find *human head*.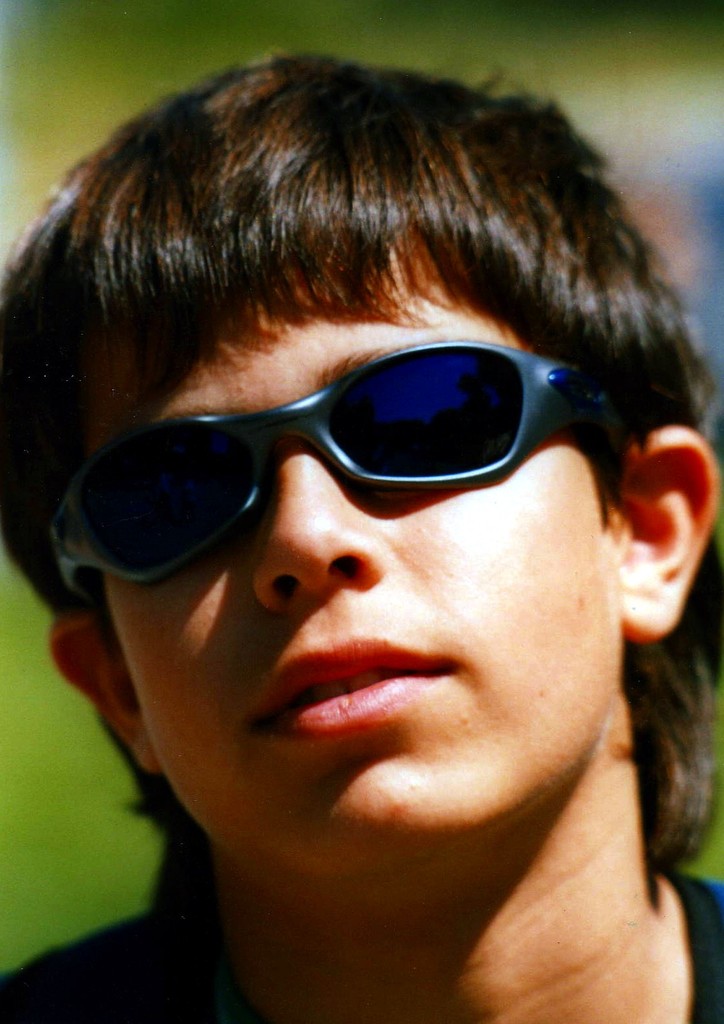
<box>66,89,640,893</box>.
